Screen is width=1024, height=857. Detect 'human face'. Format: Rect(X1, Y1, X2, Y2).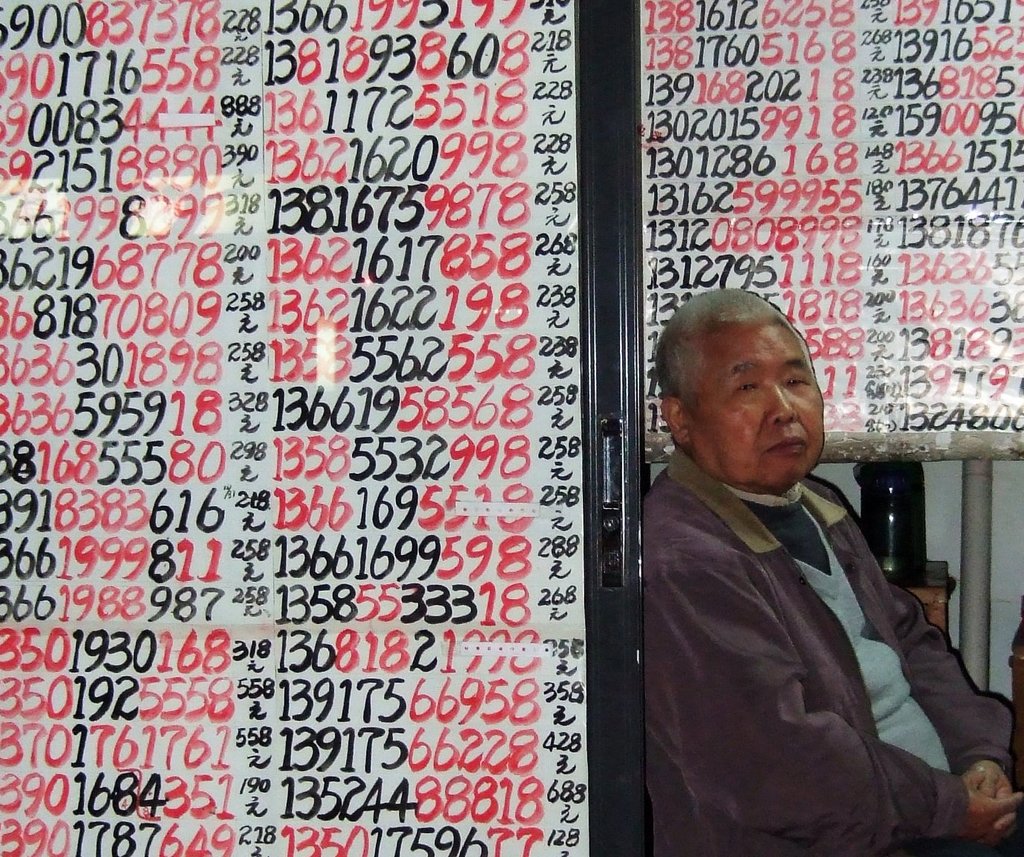
Rect(696, 316, 829, 492).
